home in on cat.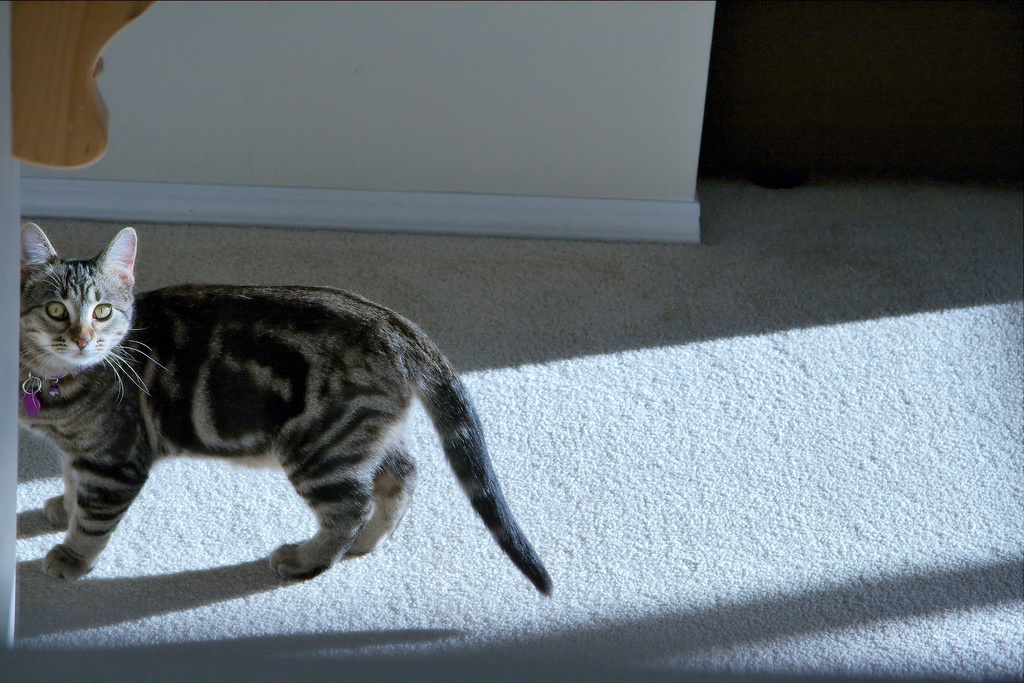
Homed in at box=[21, 222, 556, 599].
